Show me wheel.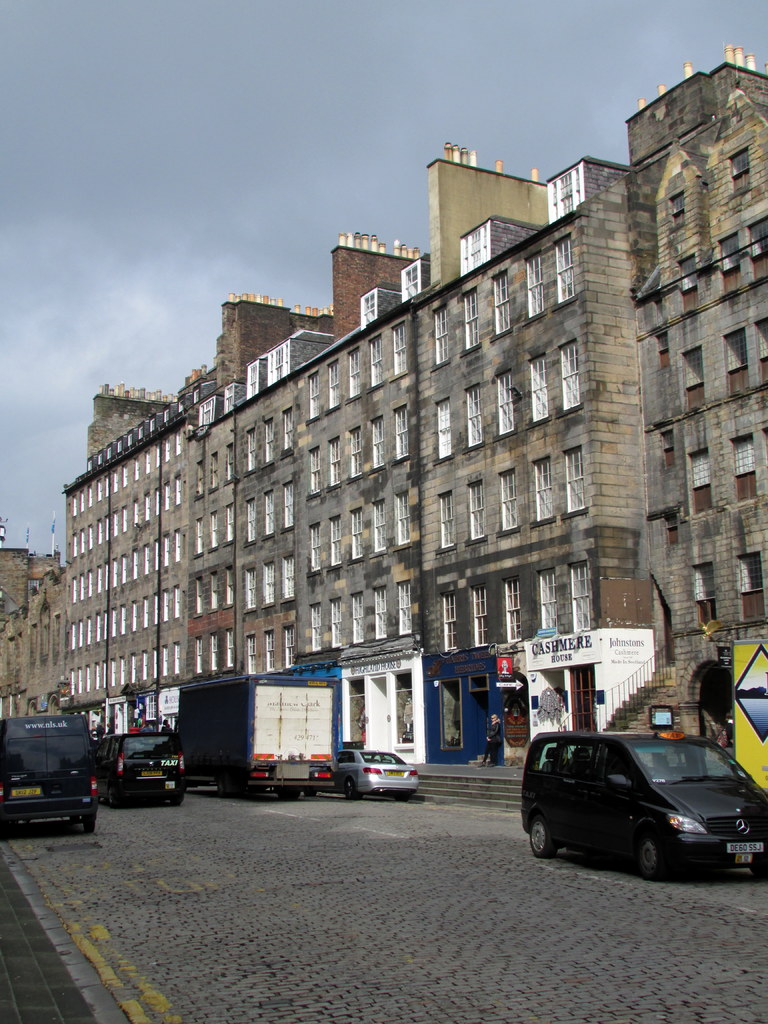
wheel is here: <region>532, 823, 558, 856</region>.
